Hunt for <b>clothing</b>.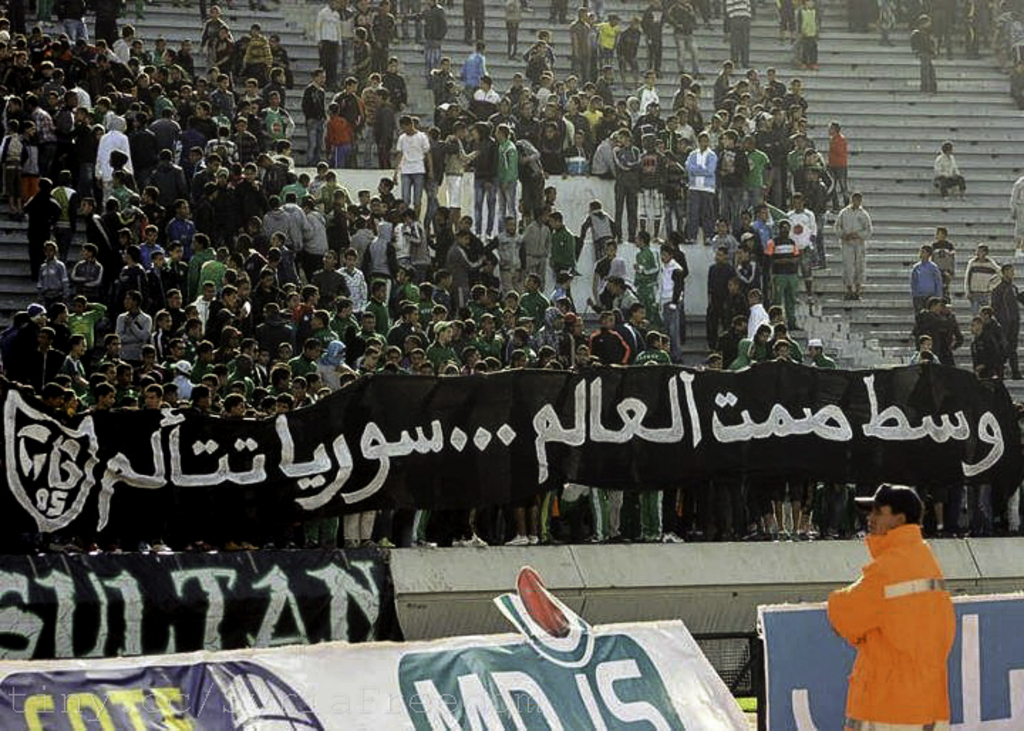
Hunted down at crop(910, 306, 960, 364).
